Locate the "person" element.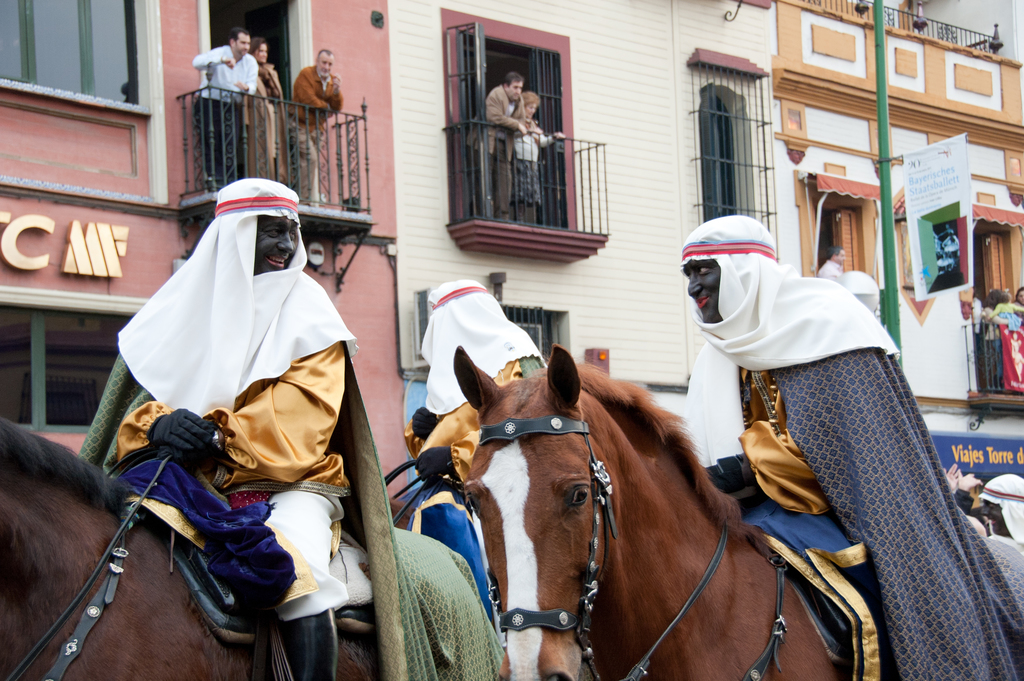
Element bbox: locate(944, 464, 1023, 530).
